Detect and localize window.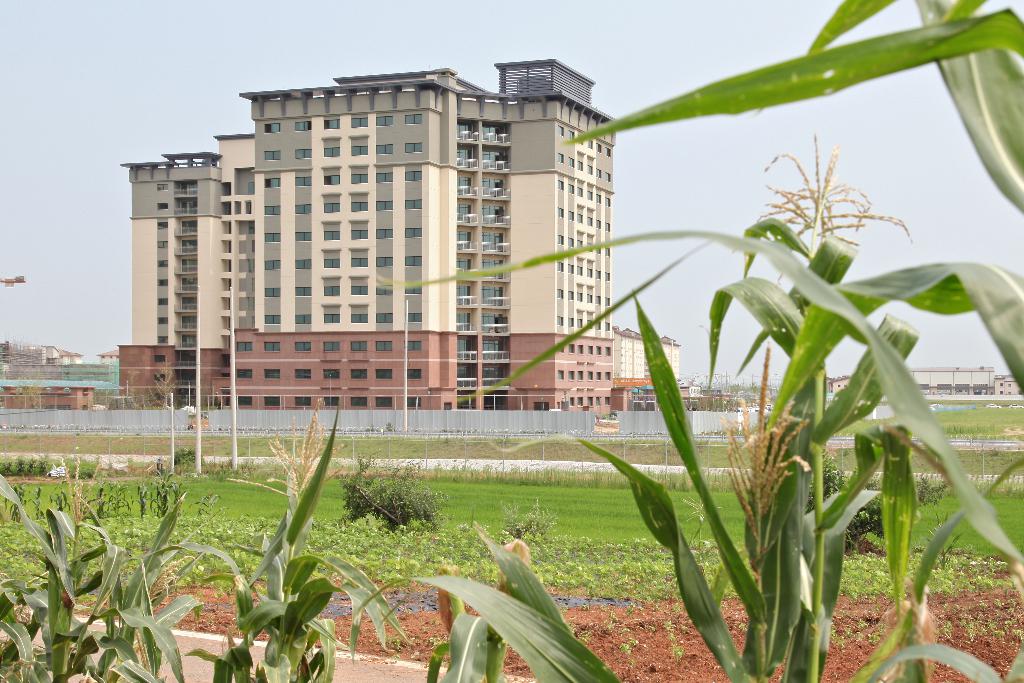
Localized at (408, 397, 424, 406).
